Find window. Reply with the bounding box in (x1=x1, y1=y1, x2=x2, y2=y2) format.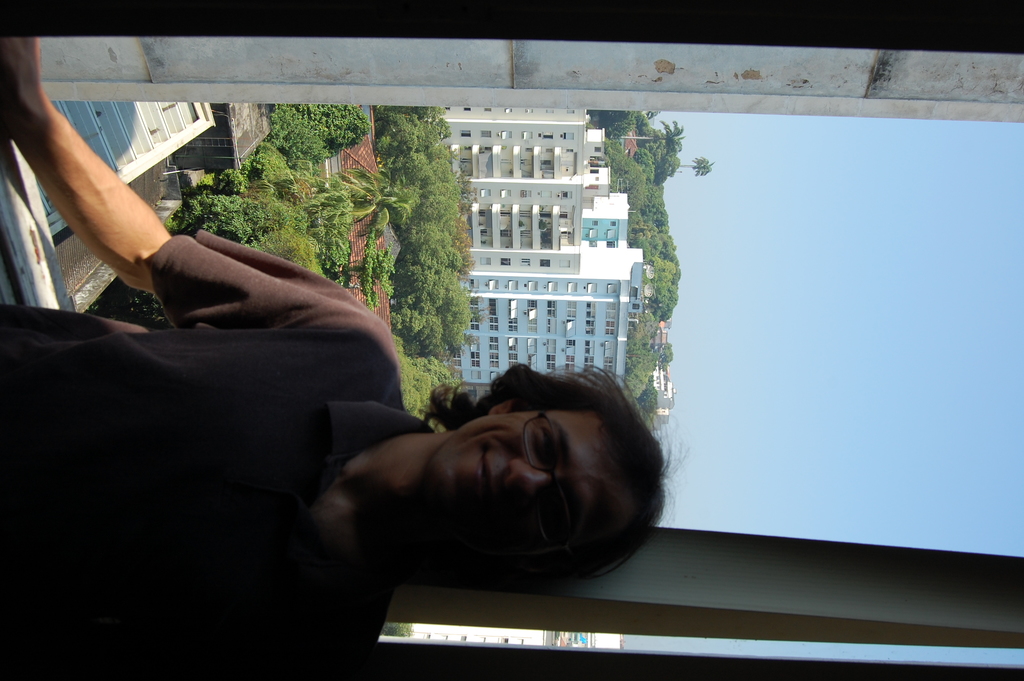
(x1=604, y1=337, x2=614, y2=357).
